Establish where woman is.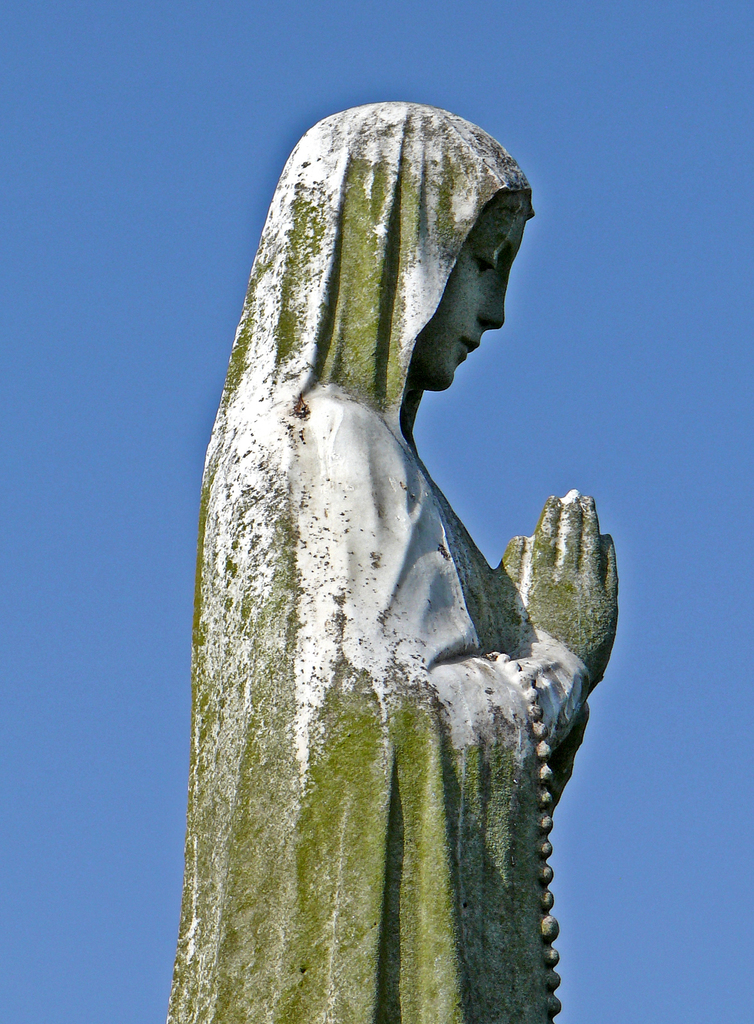
Established at pyautogui.locateOnScreen(157, 76, 648, 1021).
